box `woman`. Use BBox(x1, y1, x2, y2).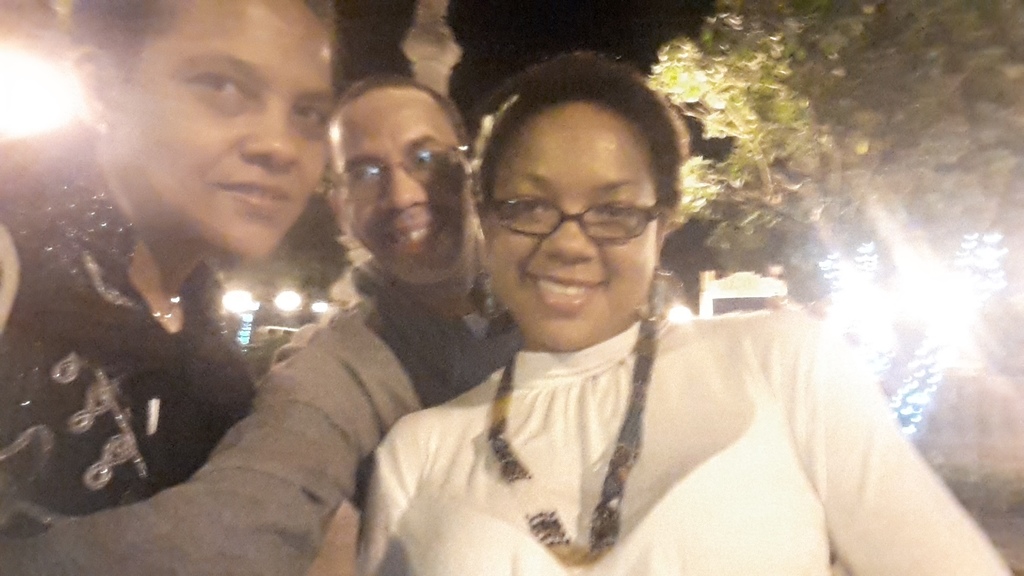
BBox(0, 0, 350, 545).
